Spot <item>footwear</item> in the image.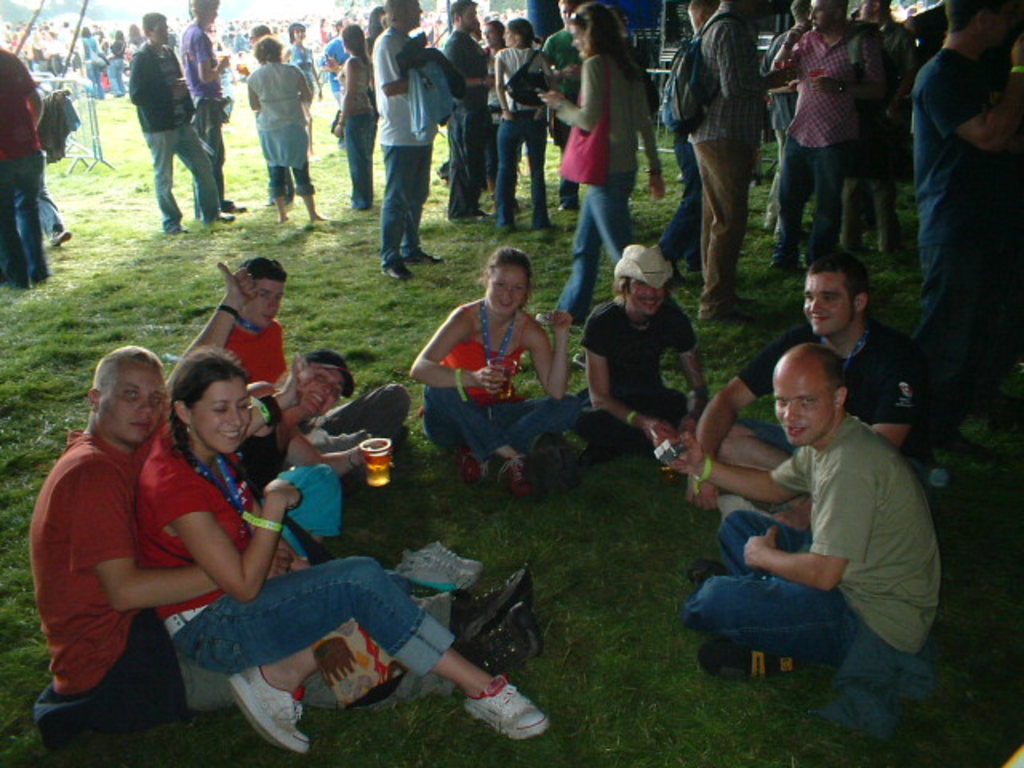
<item>footwear</item> found at 496/218/522/234.
